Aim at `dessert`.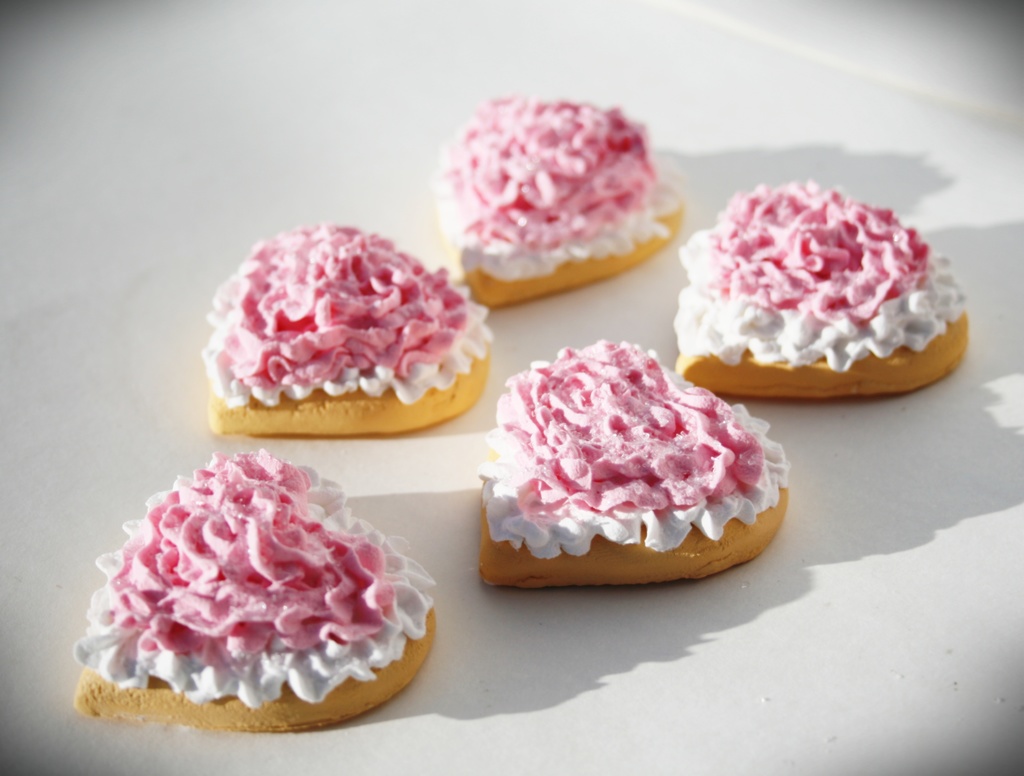
Aimed at <region>434, 95, 677, 301</region>.
